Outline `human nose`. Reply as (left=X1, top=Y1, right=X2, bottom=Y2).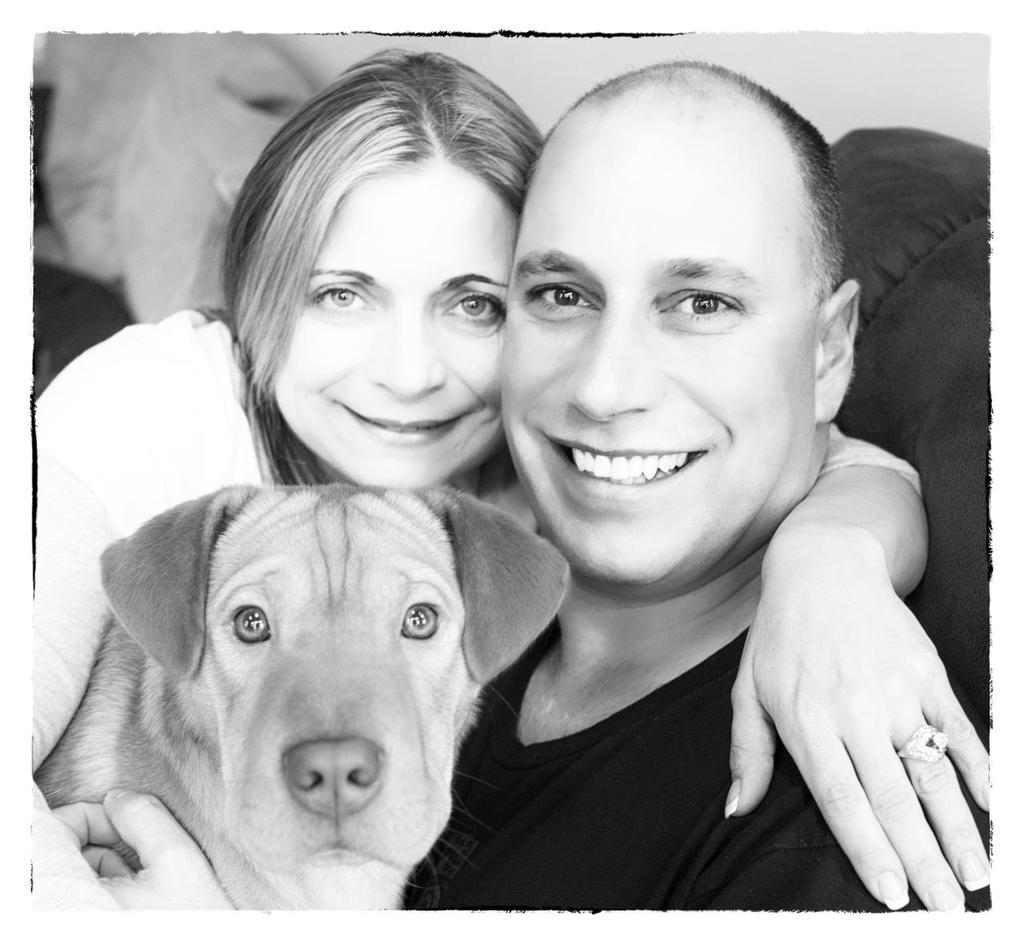
(left=562, top=299, right=659, bottom=426).
